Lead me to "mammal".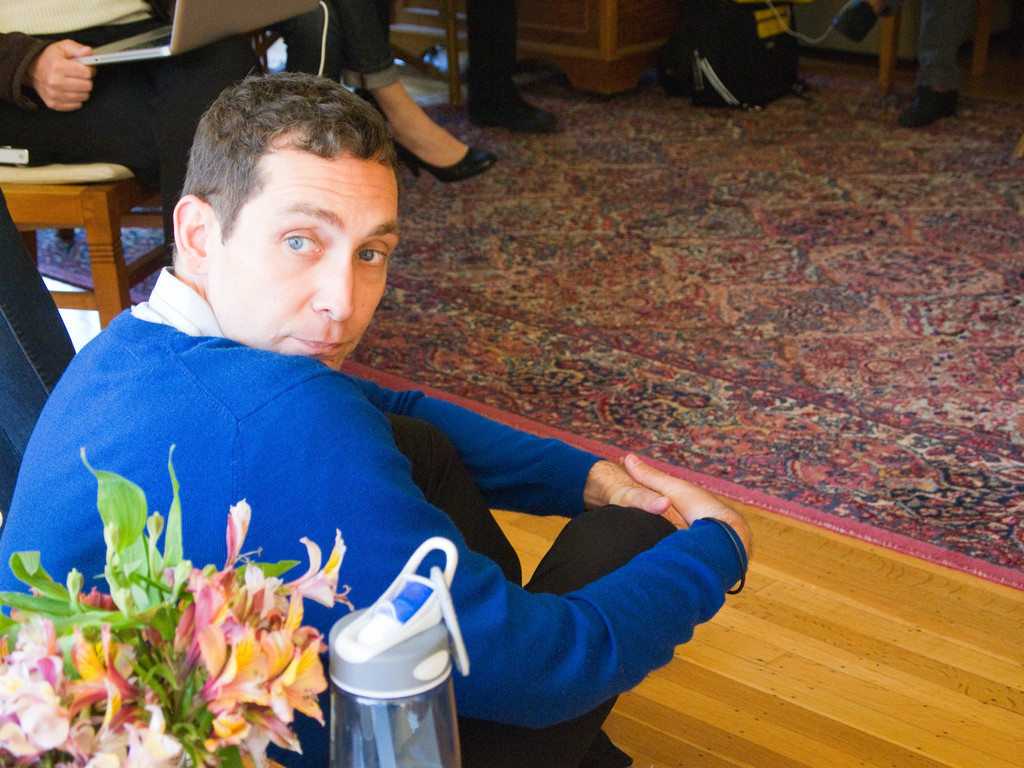
Lead to crop(0, 0, 271, 262).
